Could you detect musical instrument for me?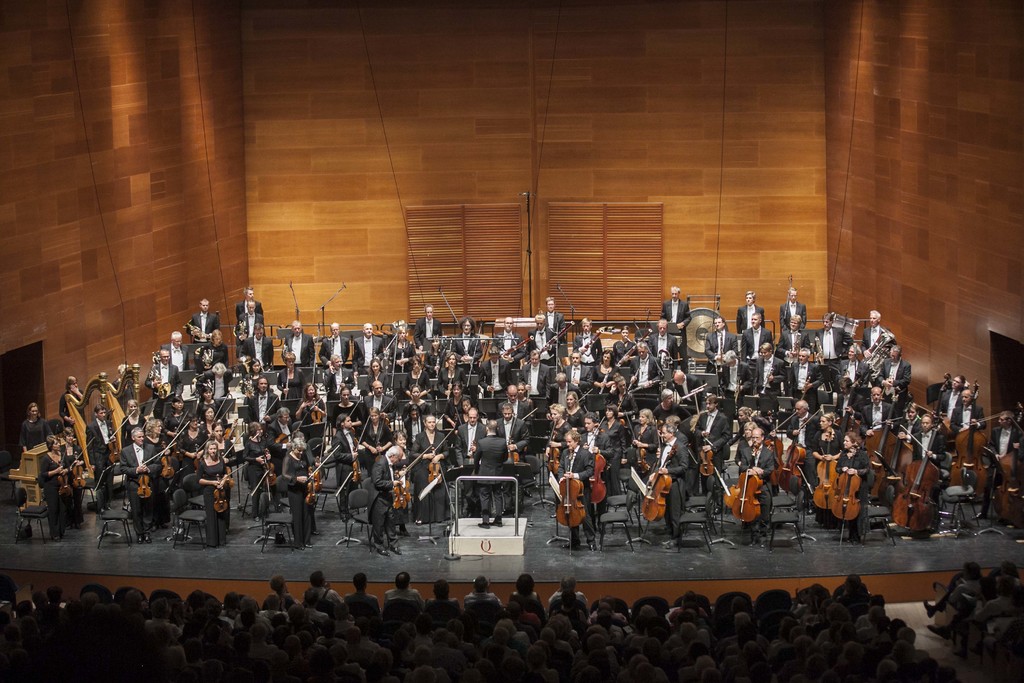
Detection result: <bbox>614, 395, 627, 419</bbox>.
